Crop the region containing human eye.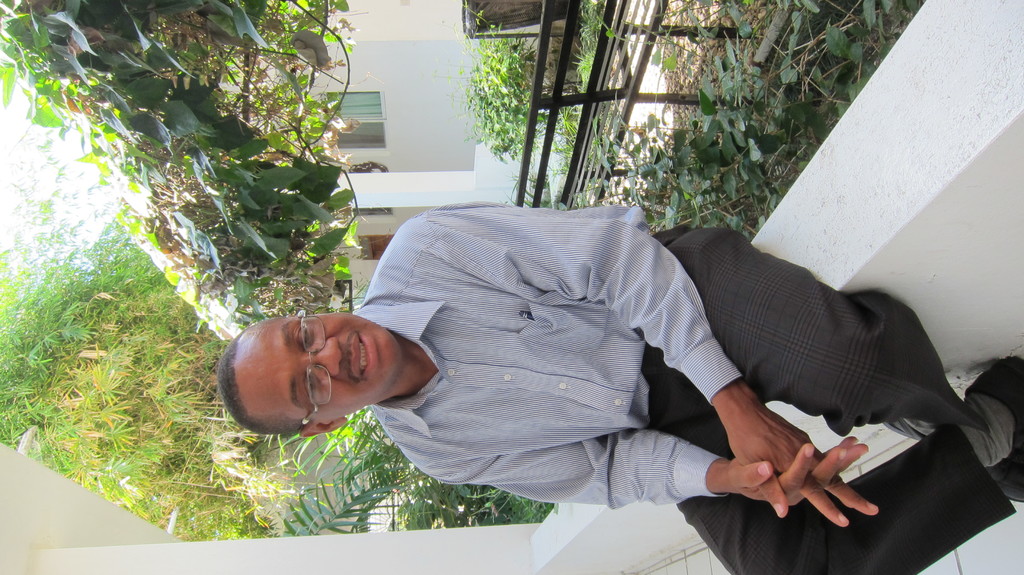
Crop region: 298:369:324:401.
